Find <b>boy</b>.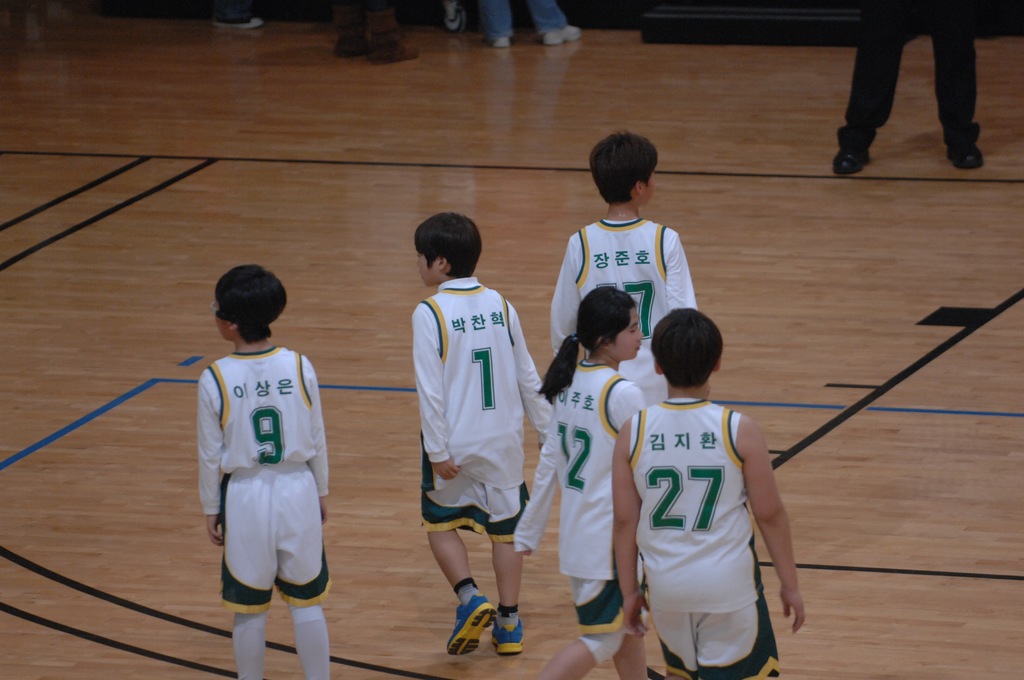
548,131,710,364.
